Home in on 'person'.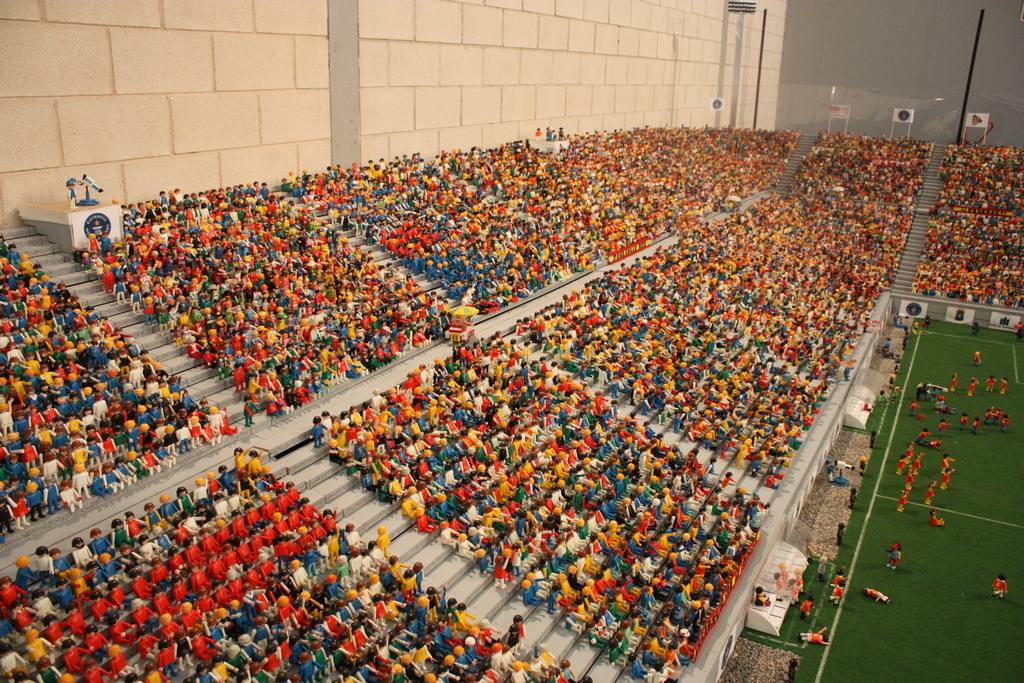
Homed in at <bbox>993, 573, 1011, 600</bbox>.
